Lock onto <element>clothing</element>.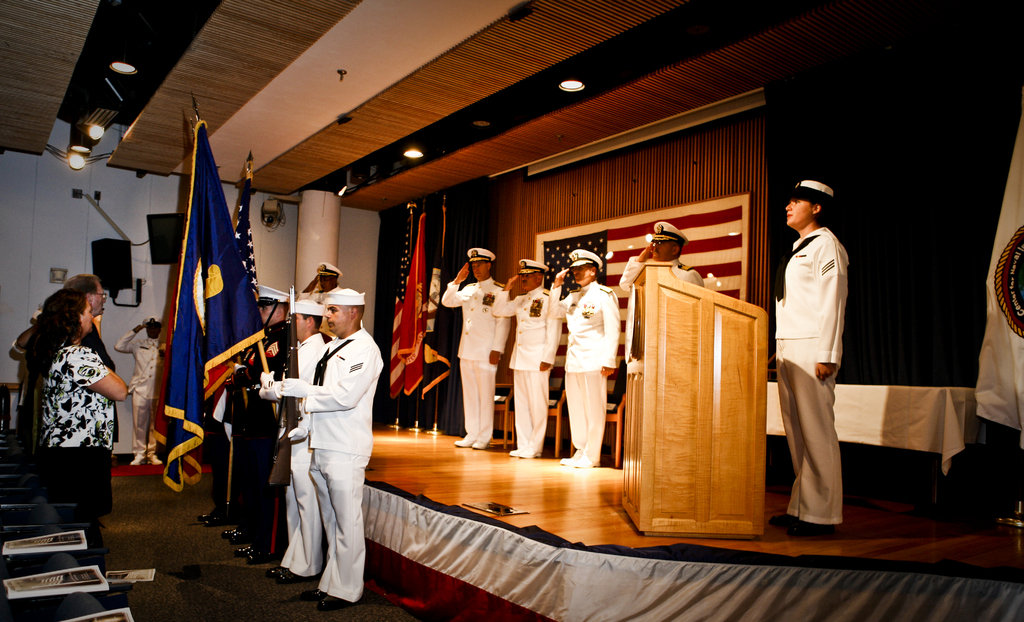
Locked: 111,325,164,452.
